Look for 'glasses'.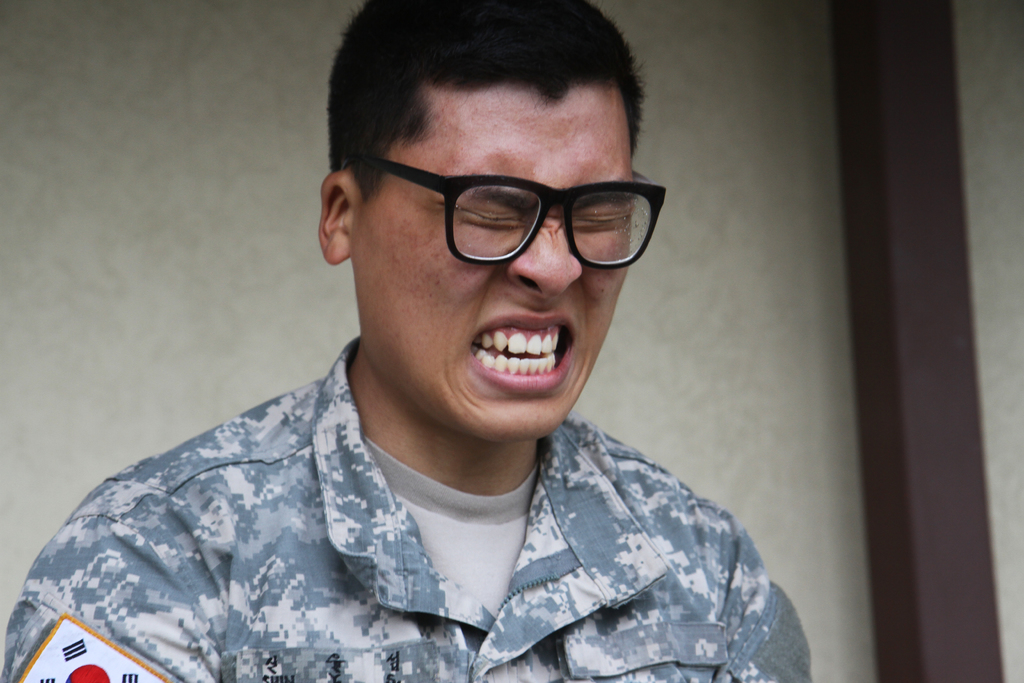
Found: locate(349, 112, 670, 281).
